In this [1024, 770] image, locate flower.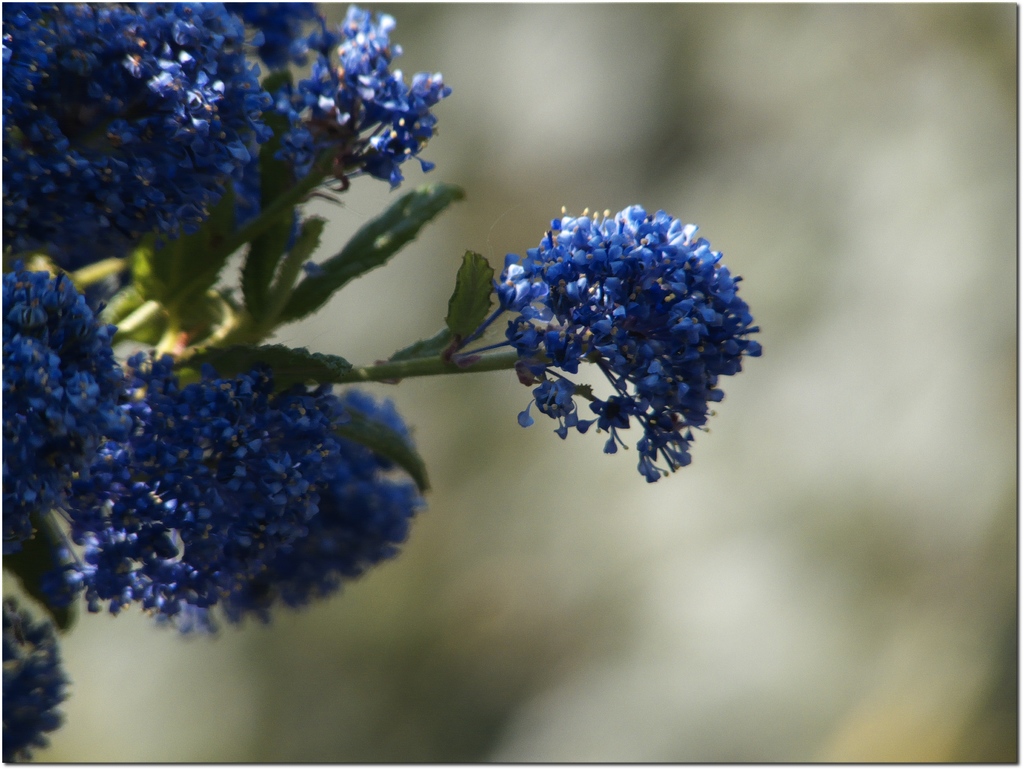
Bounding box: box=[0, 595, 68, 769].
